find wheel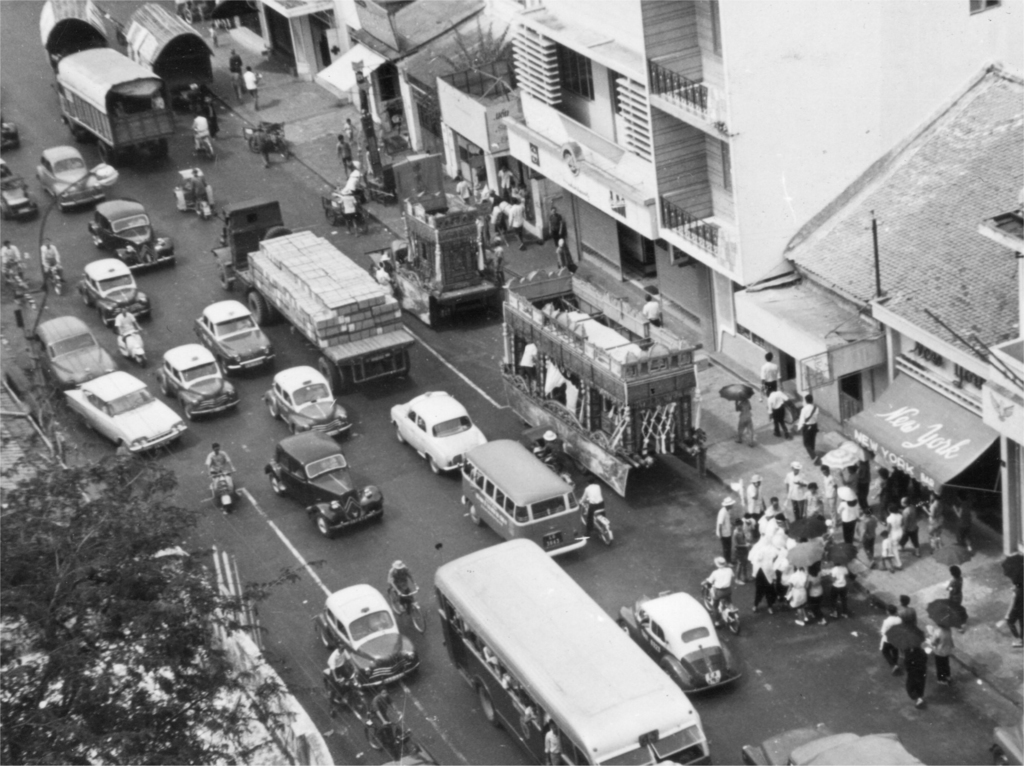
[292,424,300,435]
